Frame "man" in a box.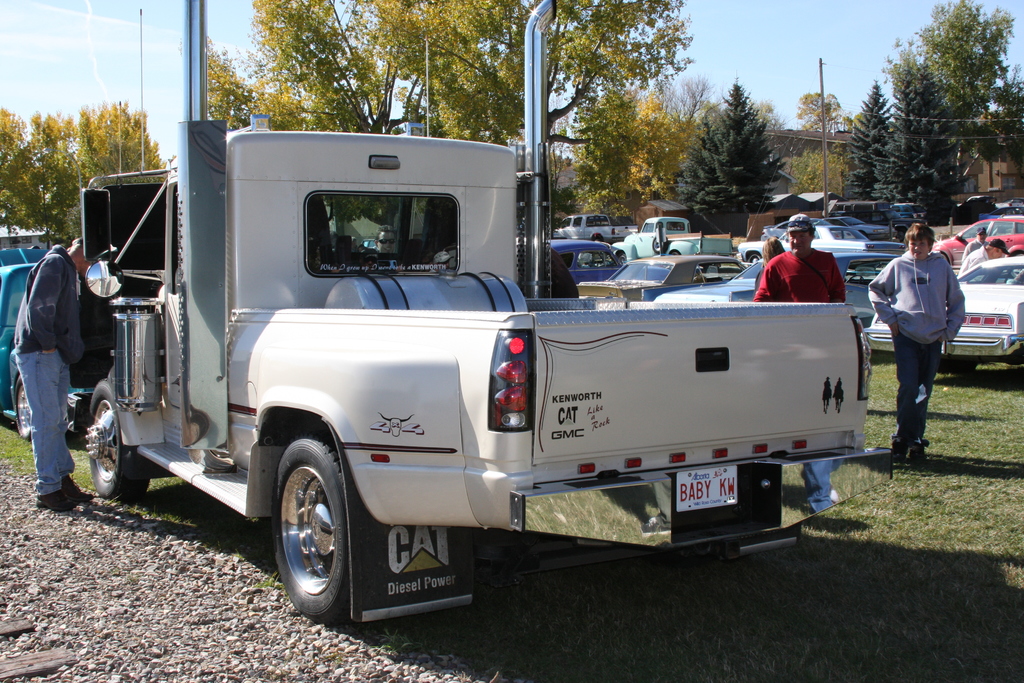
bbox=[960, 226, 989, 263].
